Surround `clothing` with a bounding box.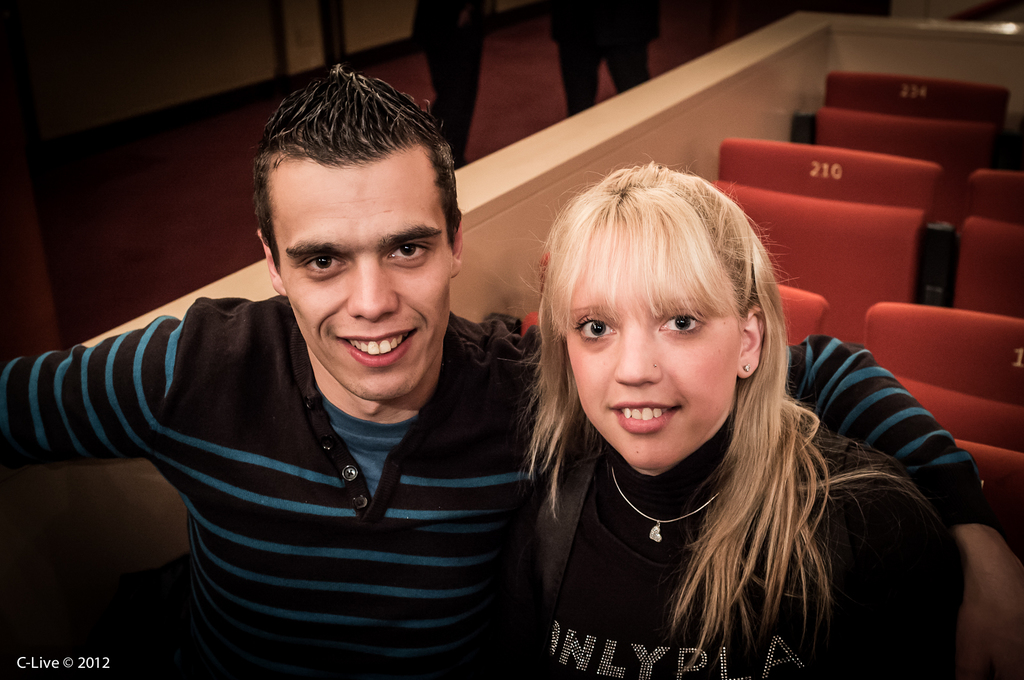
rect(543, 418, 960, 679).
